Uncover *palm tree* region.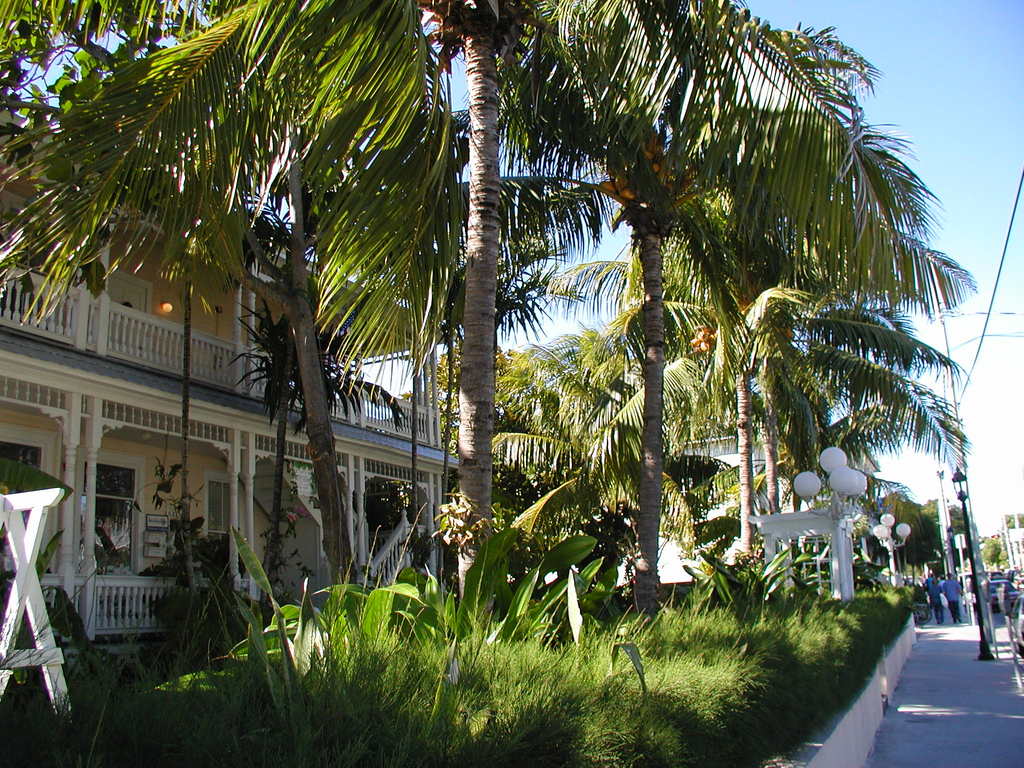
Uncovered: x1=269 y1=0 x2=637 y2=597.
